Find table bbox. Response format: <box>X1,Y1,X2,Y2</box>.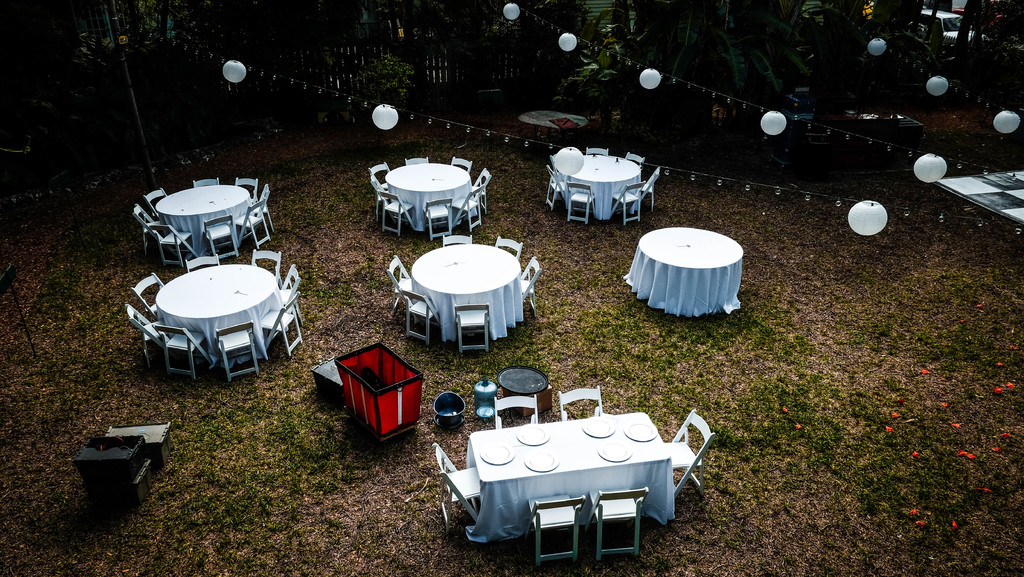
<box>564,154,640,220</box>.
